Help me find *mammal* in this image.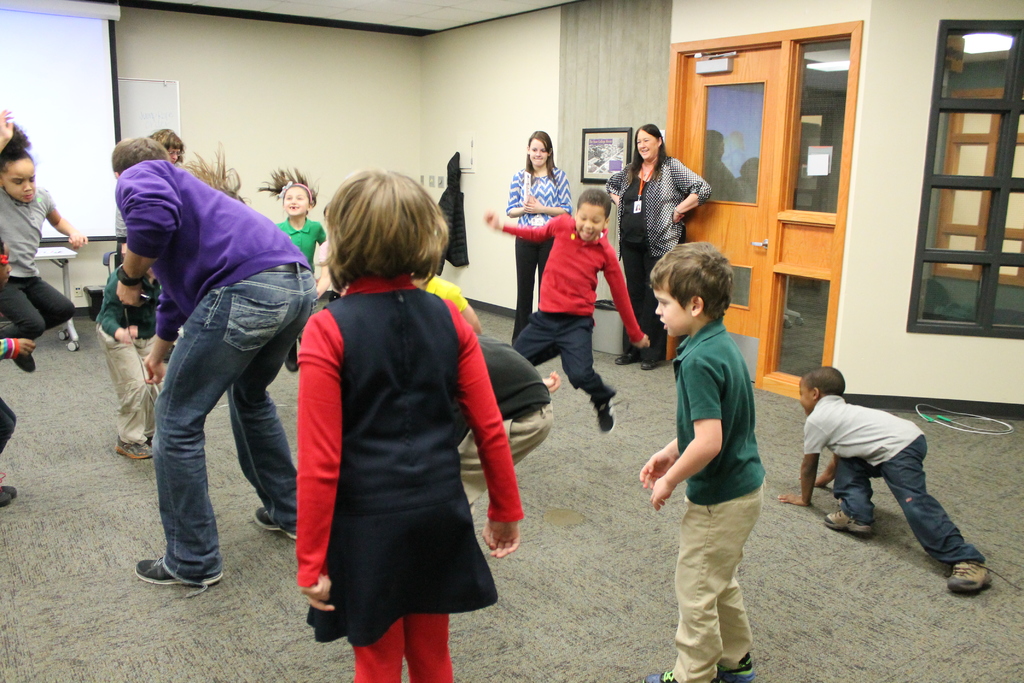
Found it: [left=424, top=270, right=483, bottom=342].
